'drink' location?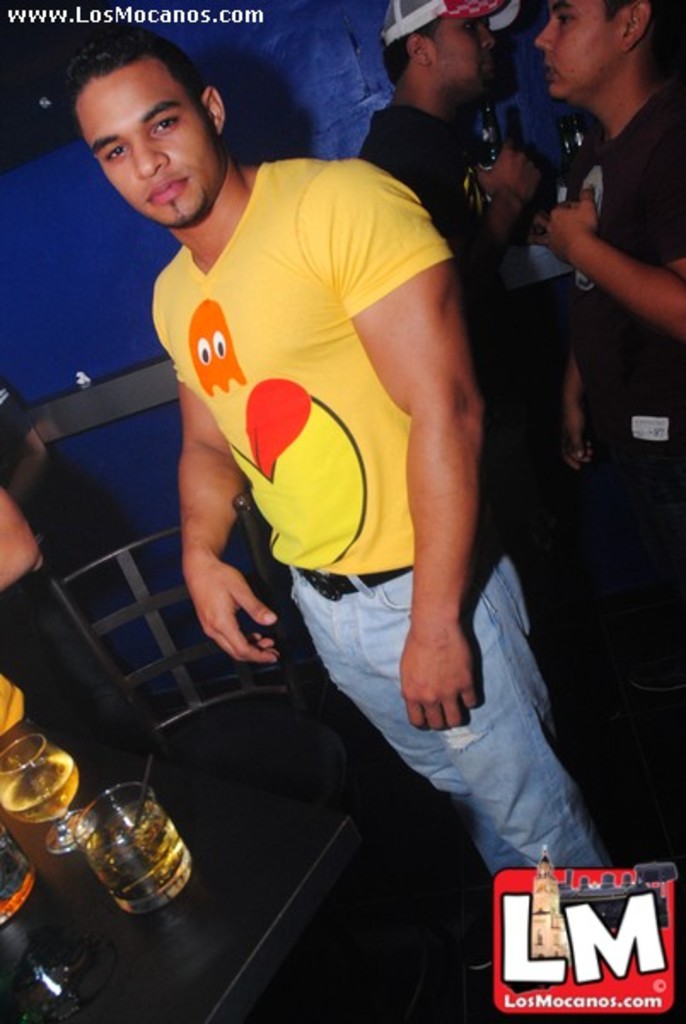
[67,778,200,923]
